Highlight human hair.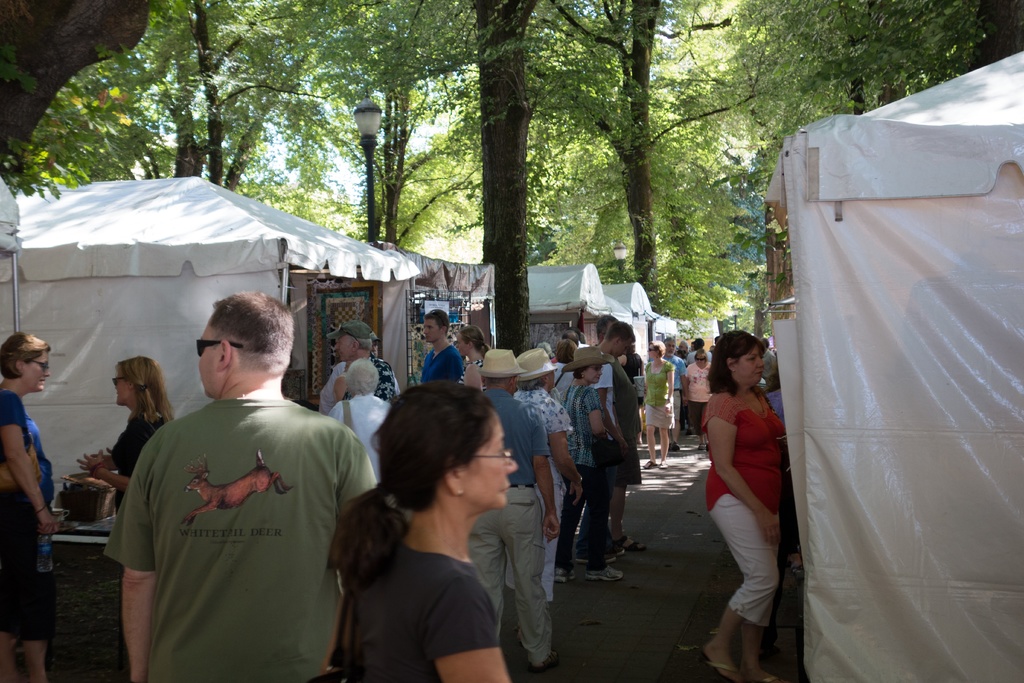
Highlighted region: left=345, top=358, right=379, bottom=397.
